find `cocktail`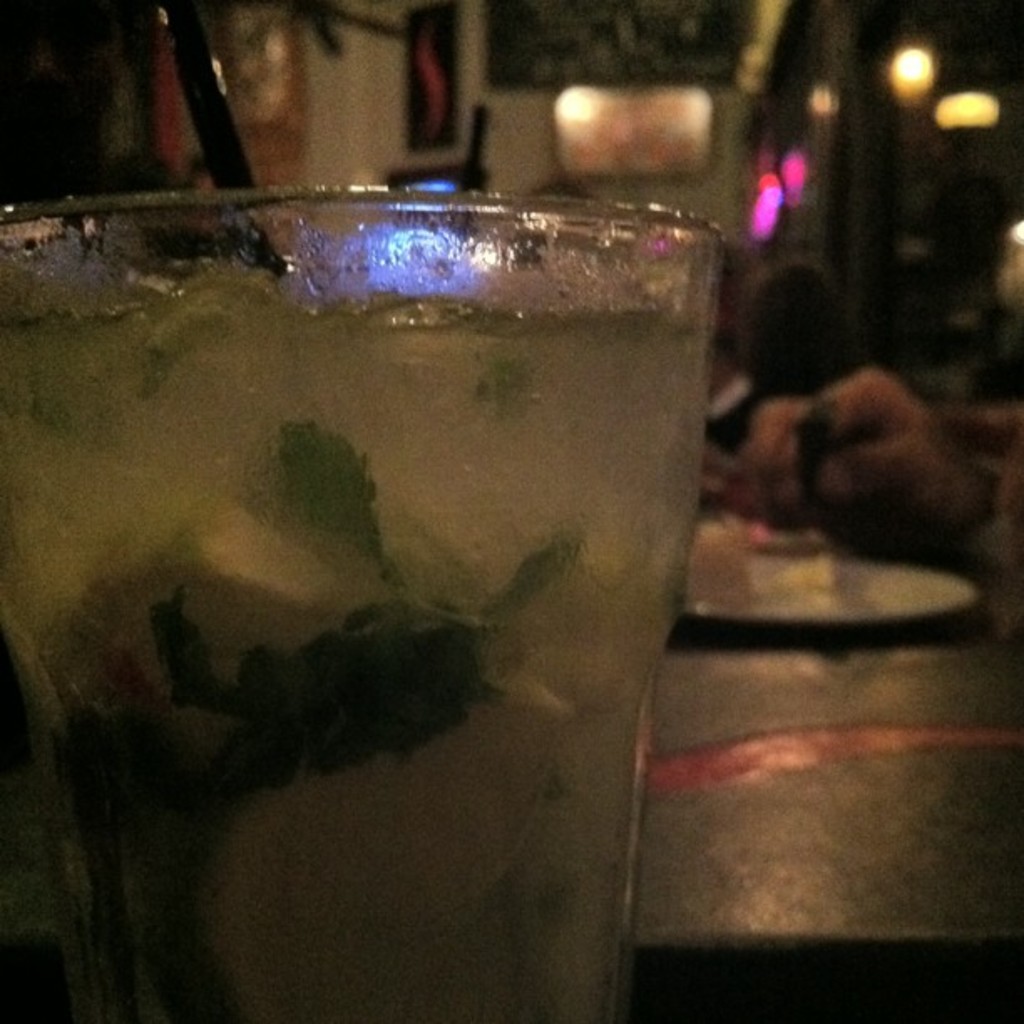
(x1=0, y1=179, x2=723, y2=1022)
